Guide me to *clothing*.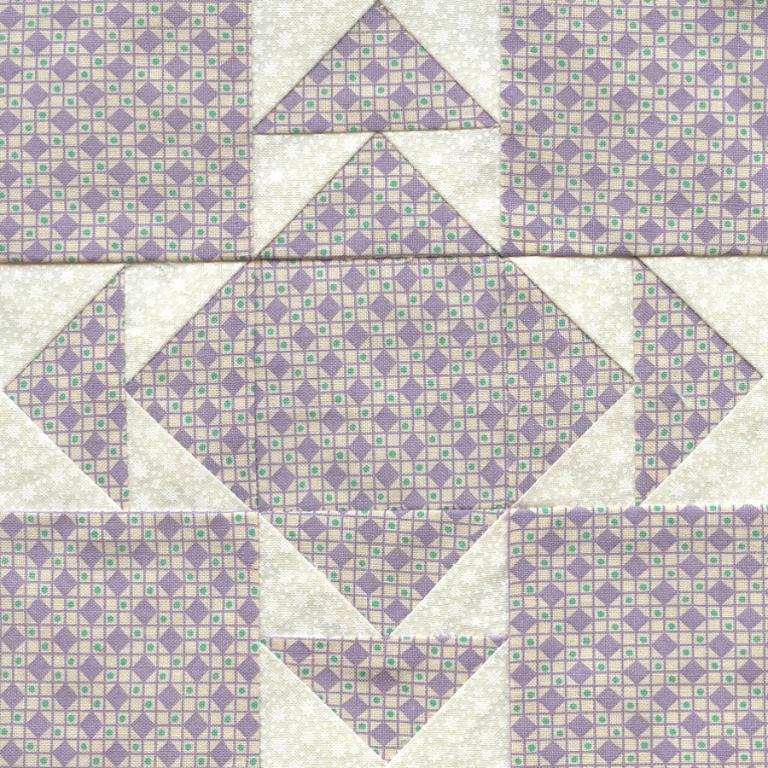
Guidance: 0 509 263 766.
